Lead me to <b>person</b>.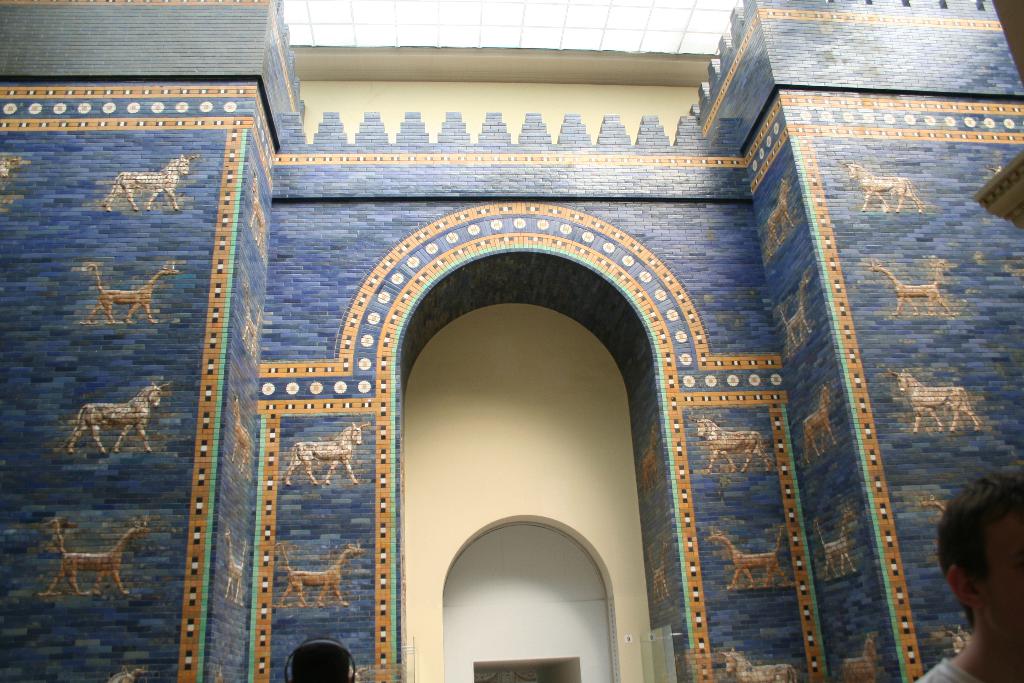
Lead to [911, 477, 1023, 651].
